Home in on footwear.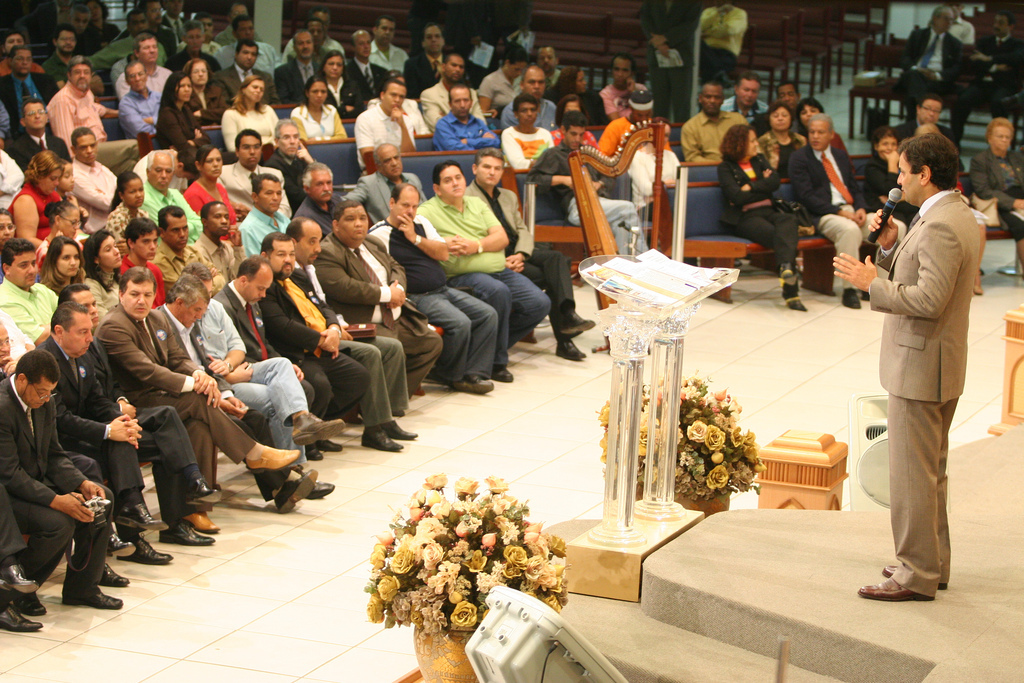
Homed in at {"left": 273, "top": 467, "right": 317, "bottom": 514}.
